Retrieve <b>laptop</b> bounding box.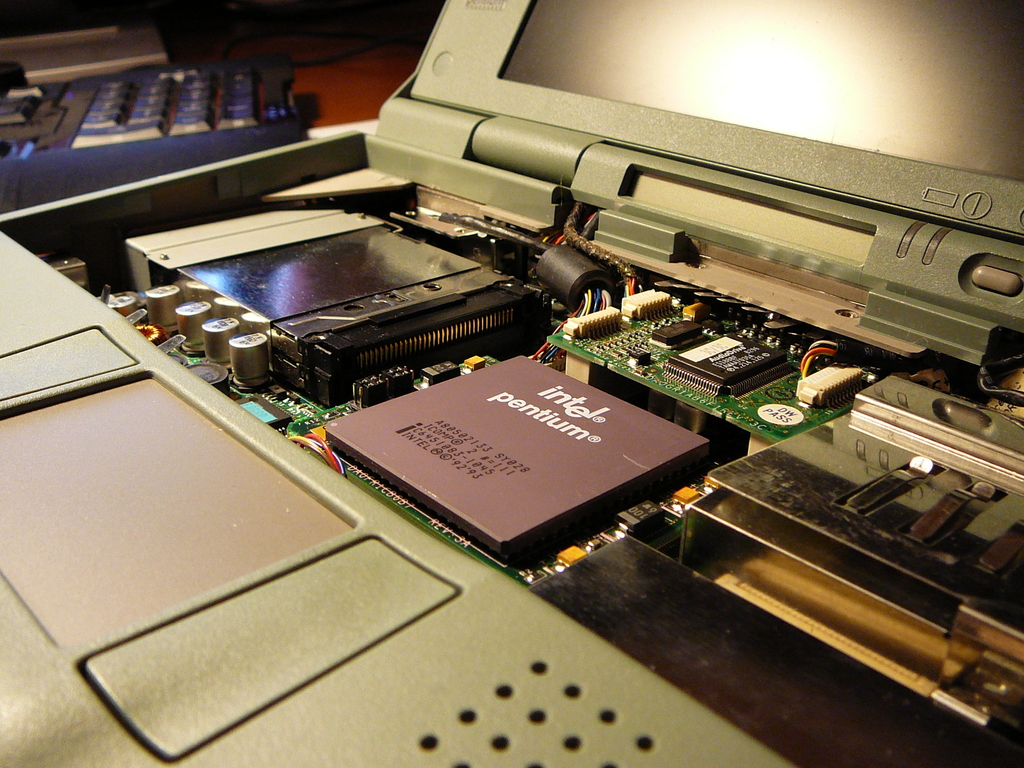
Bounding box: <box>0,0,1023,767</box>.
